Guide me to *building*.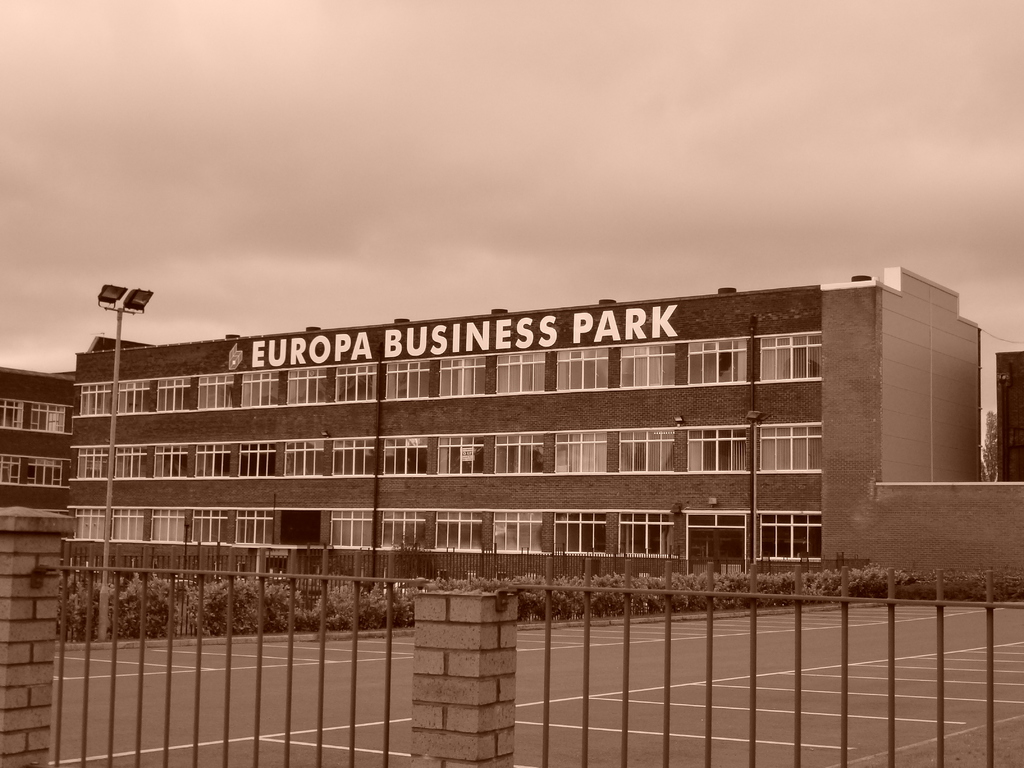
Guidance: (0, 265, 1023, 601).
